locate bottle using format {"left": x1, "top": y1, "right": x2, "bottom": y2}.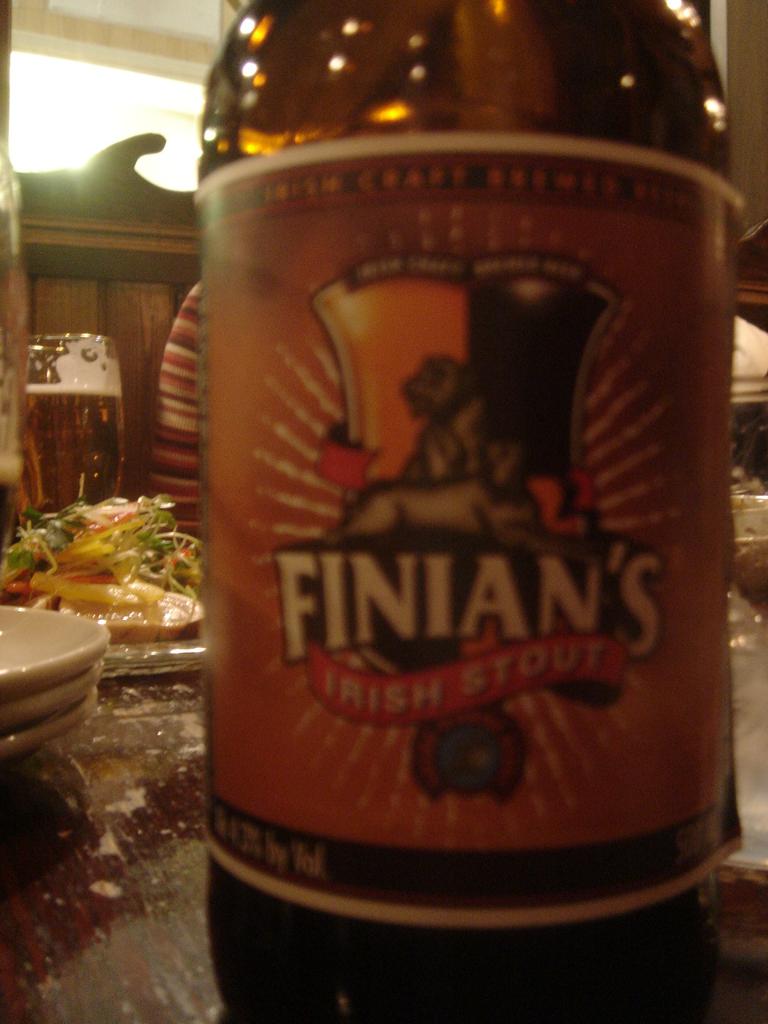
{"left": 142, "top": 35, "right": 741, "bottom": 1007}.
